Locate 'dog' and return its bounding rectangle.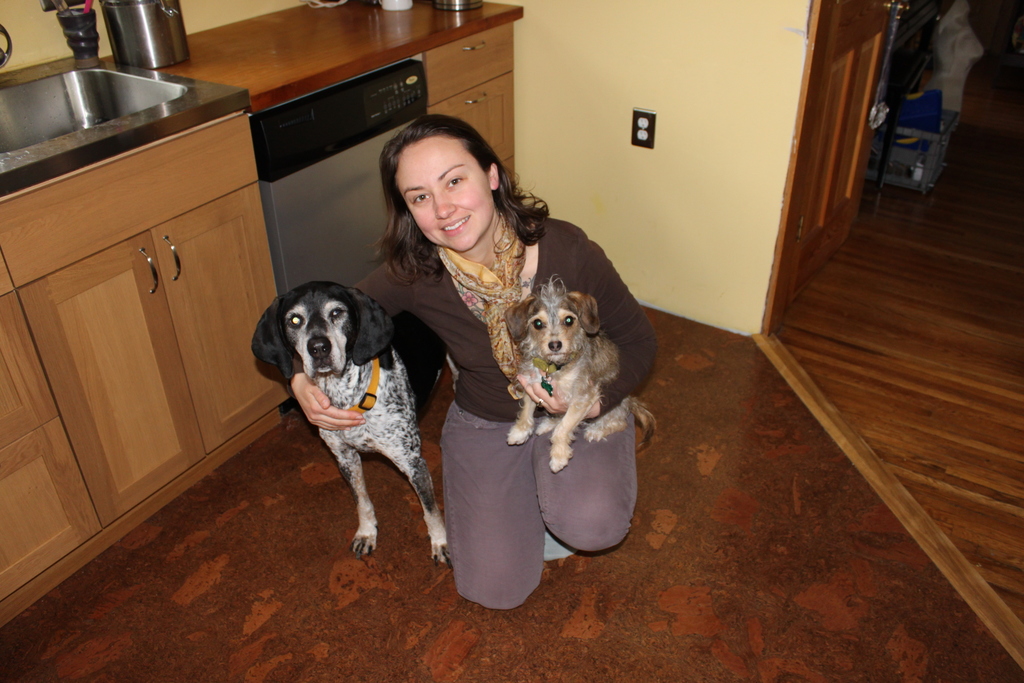
<box>504,277,661,472</box>.
